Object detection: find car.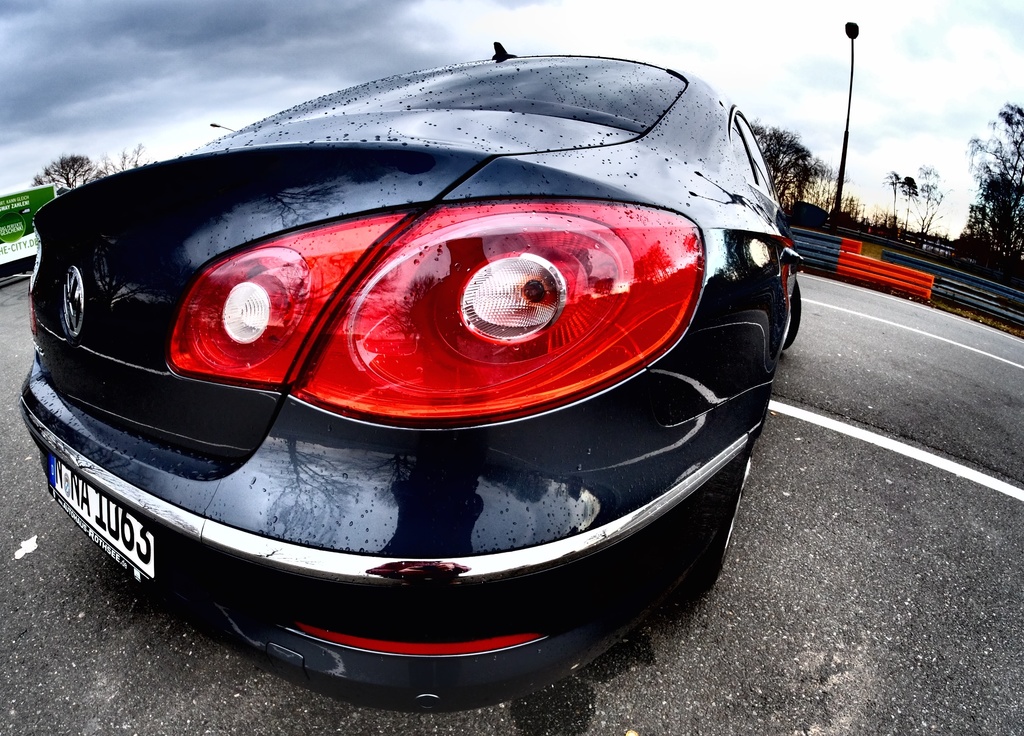
Rect(24, 22, 785, 705).
